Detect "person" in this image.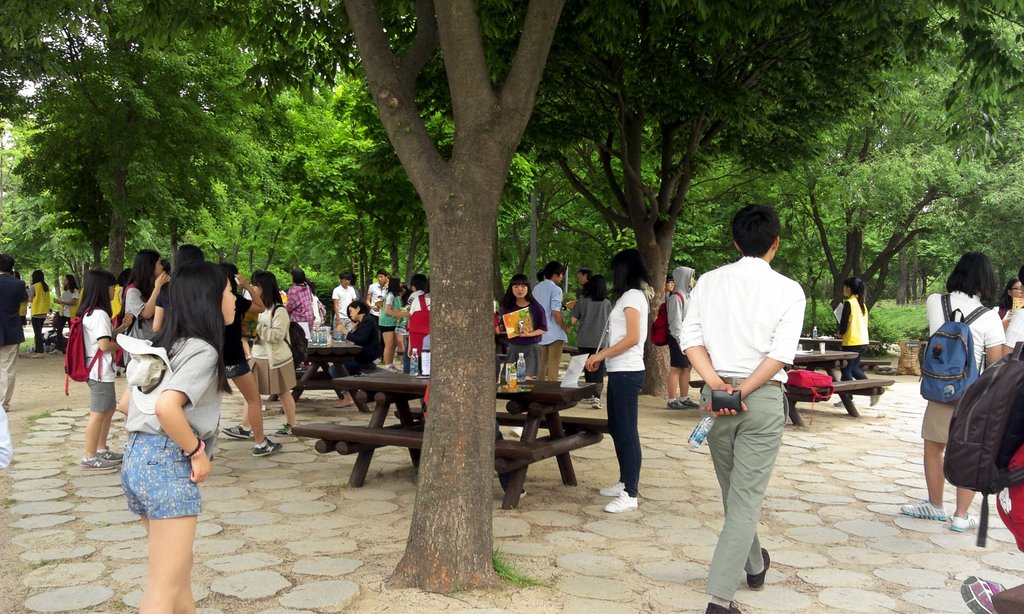
Detection: 404/278/435/370.
